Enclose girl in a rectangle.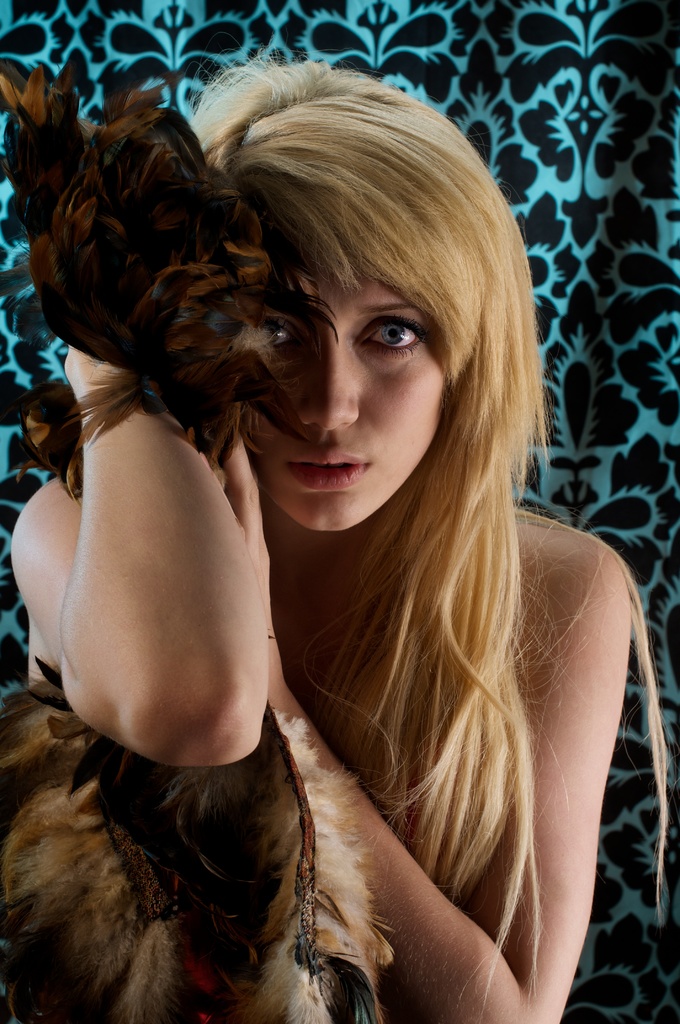
13:61:668:1023.
